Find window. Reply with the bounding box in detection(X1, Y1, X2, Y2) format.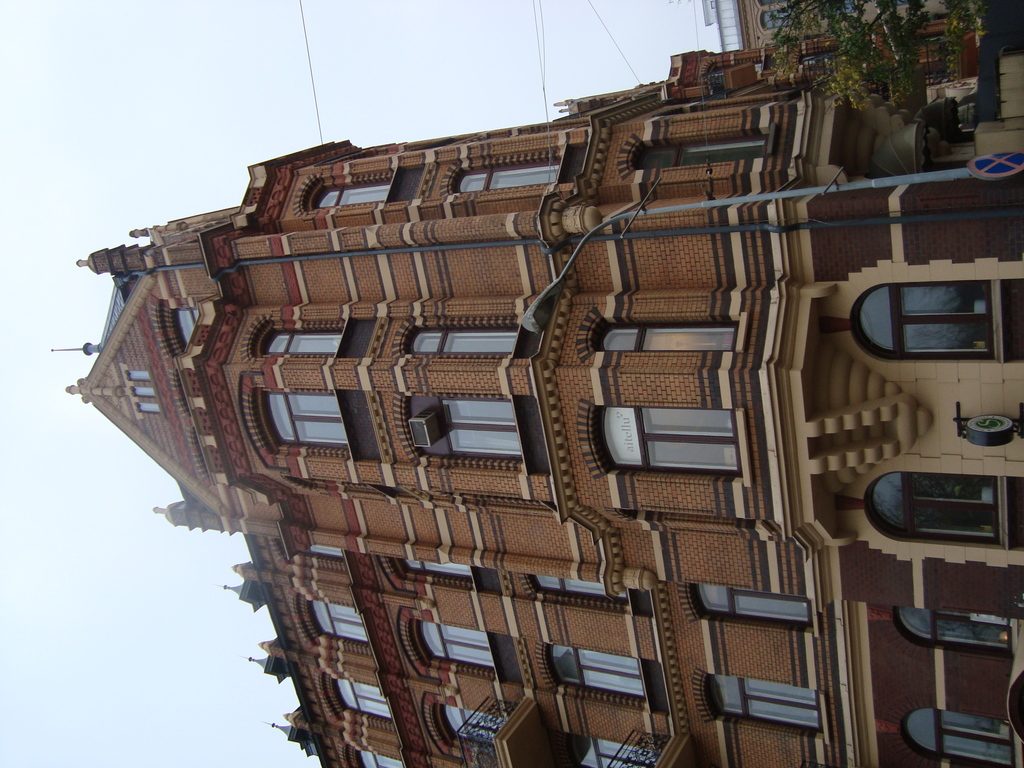
detection(581, 396, 756, 486).
